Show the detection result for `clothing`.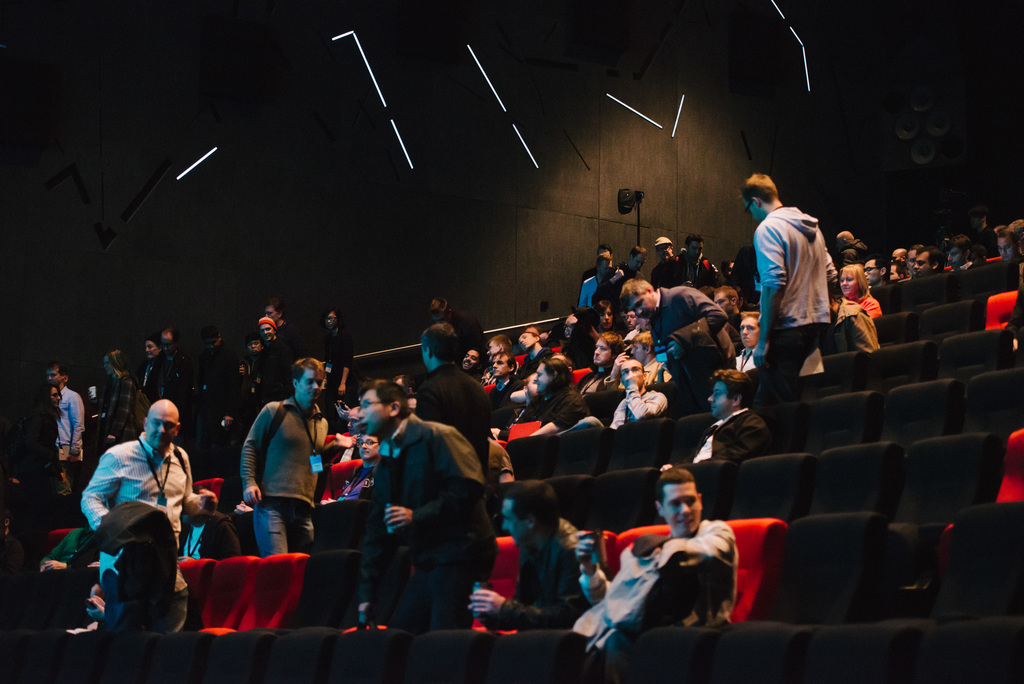
{"left": 59, "top": 383, "right": 84, "bottom": 491}.
